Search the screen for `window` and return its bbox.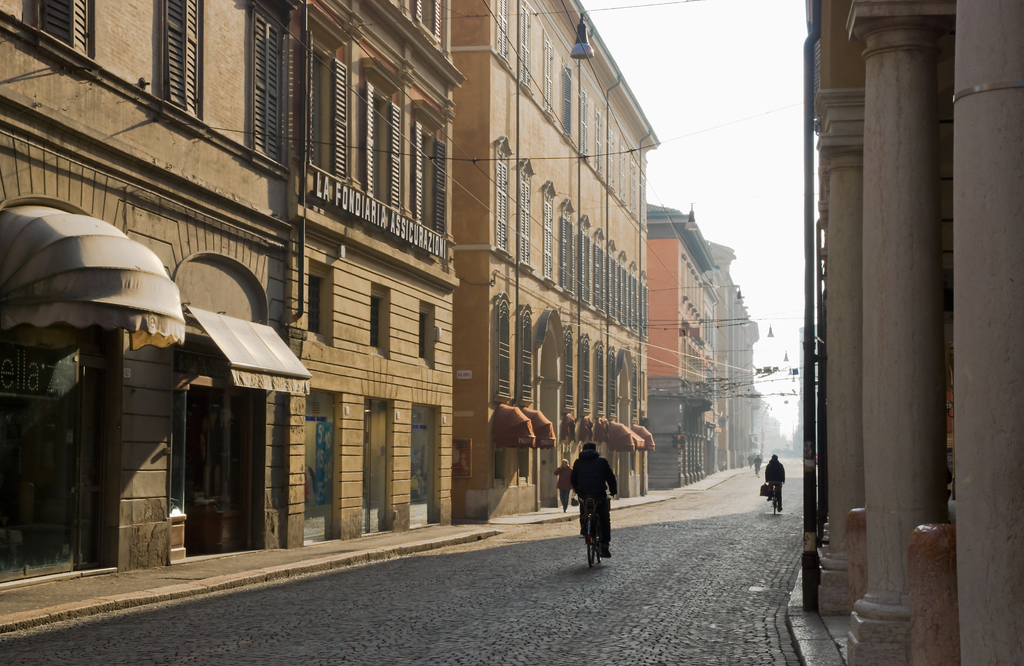
Found: box(491, 0, 522, 60).
